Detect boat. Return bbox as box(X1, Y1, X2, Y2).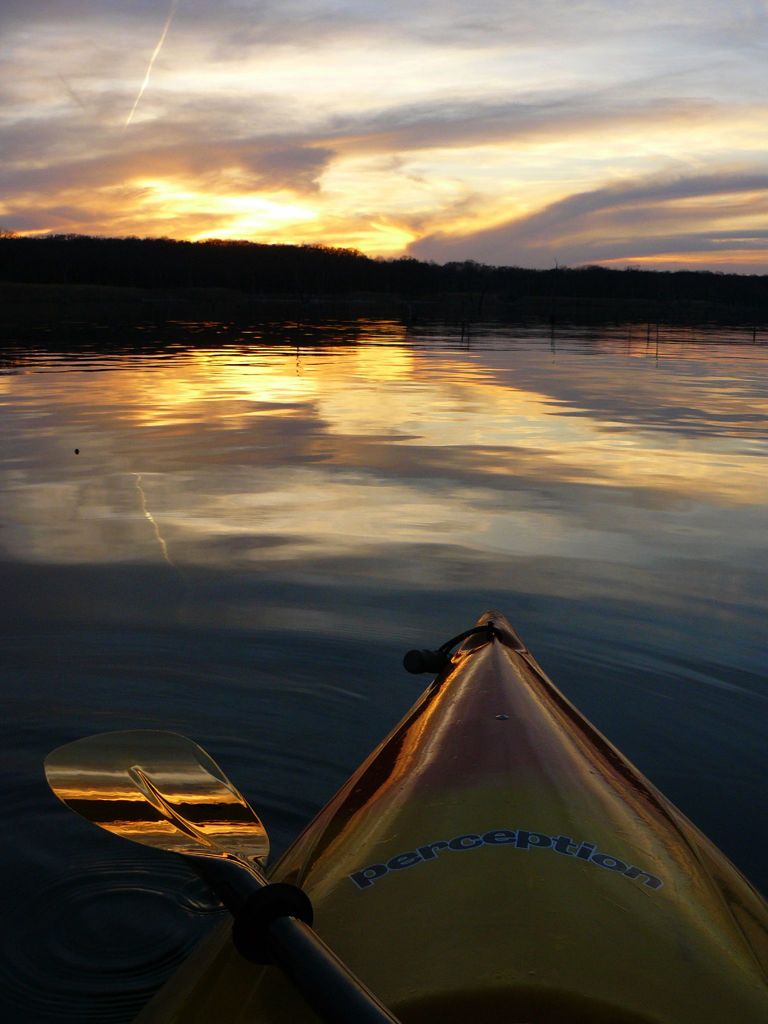
box(184, 611, 748, 1021).
